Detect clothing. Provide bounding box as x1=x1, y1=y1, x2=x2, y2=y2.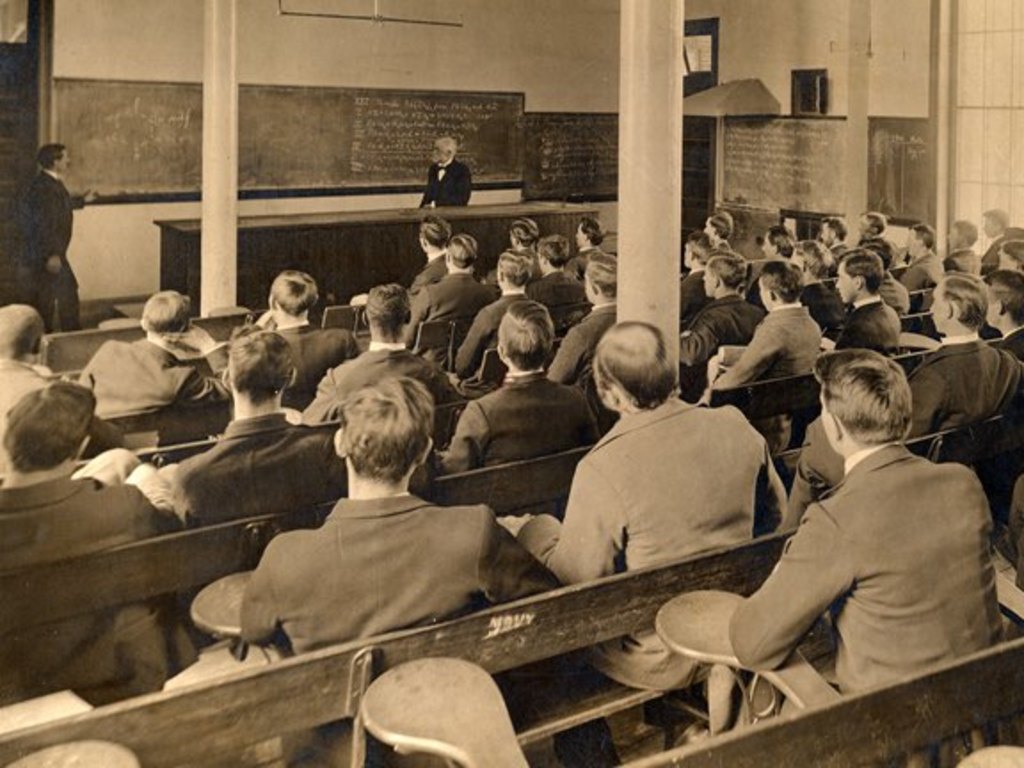
x1=78, y1=336, x2=236, y2=420.
